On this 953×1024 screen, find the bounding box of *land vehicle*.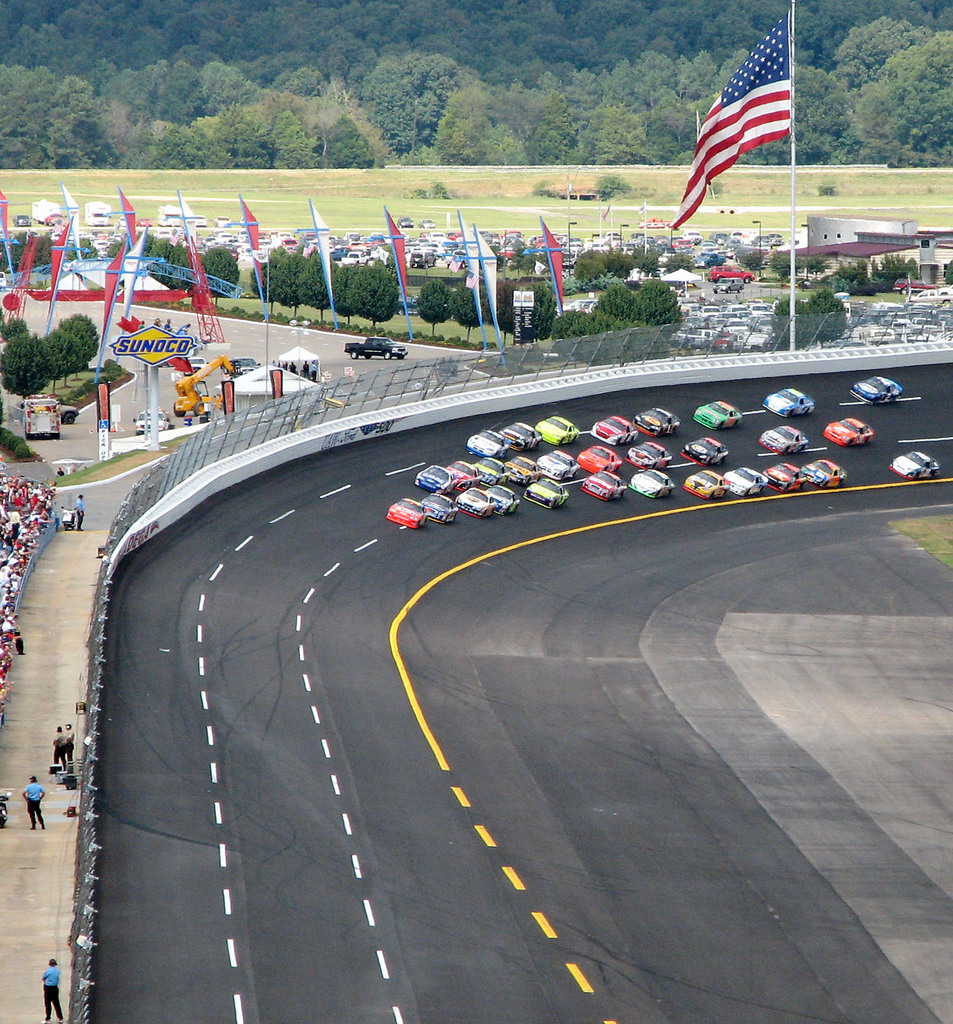
Bounding box: <box>485,484,520,514</box>.
